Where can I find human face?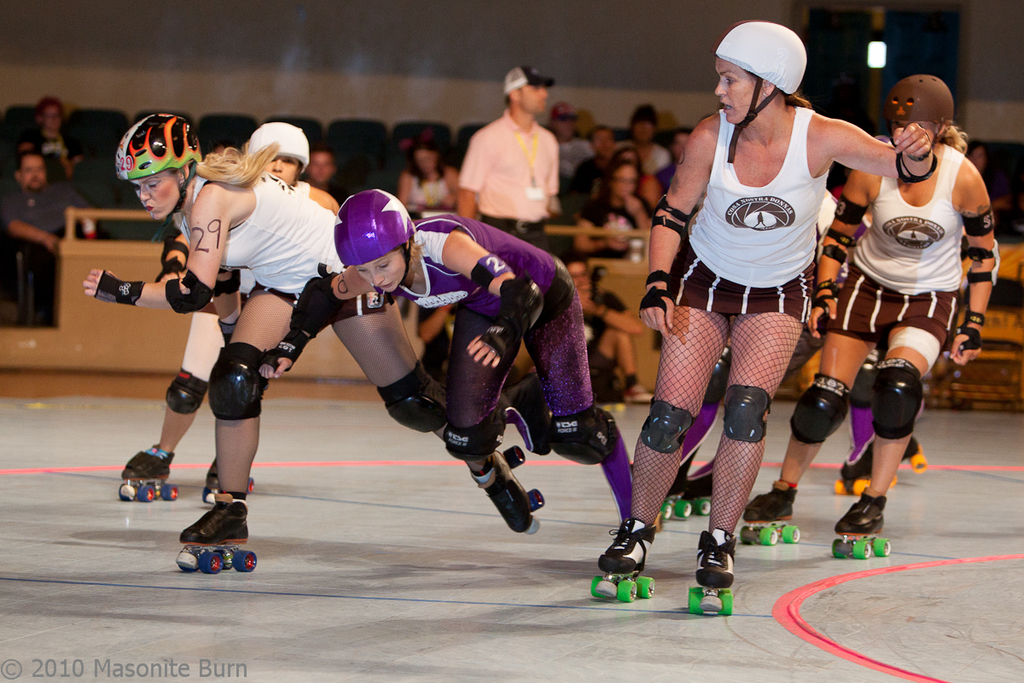
You can find it at [left=20, top=152, right=47, bottom=190].
